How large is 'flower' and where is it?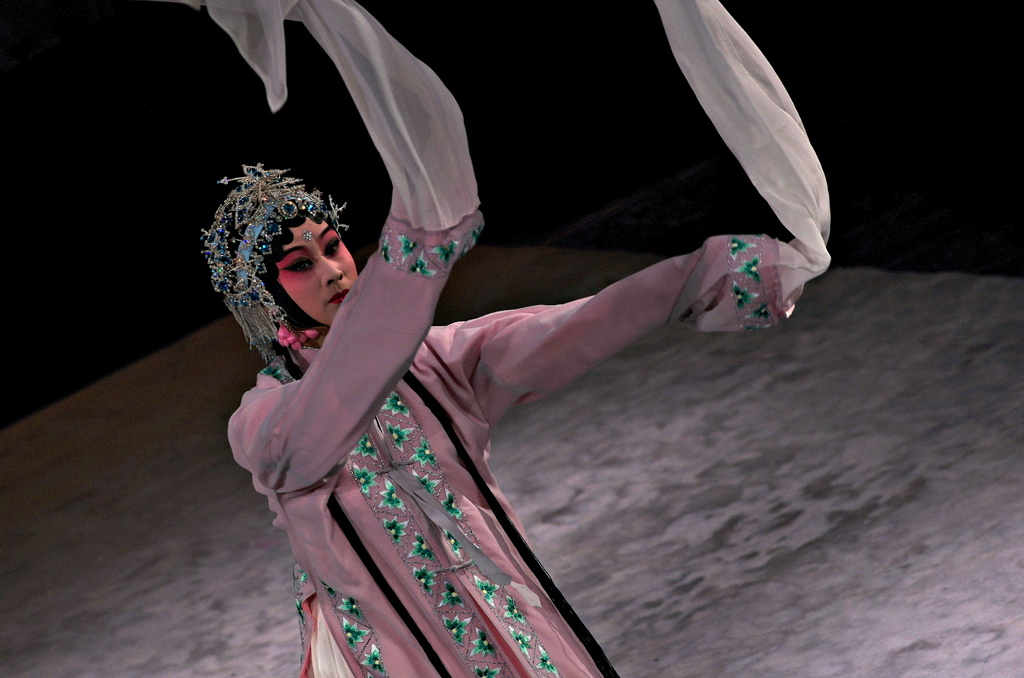
Bounding box: x1=337, y1=622, x2=372, y2=648.
